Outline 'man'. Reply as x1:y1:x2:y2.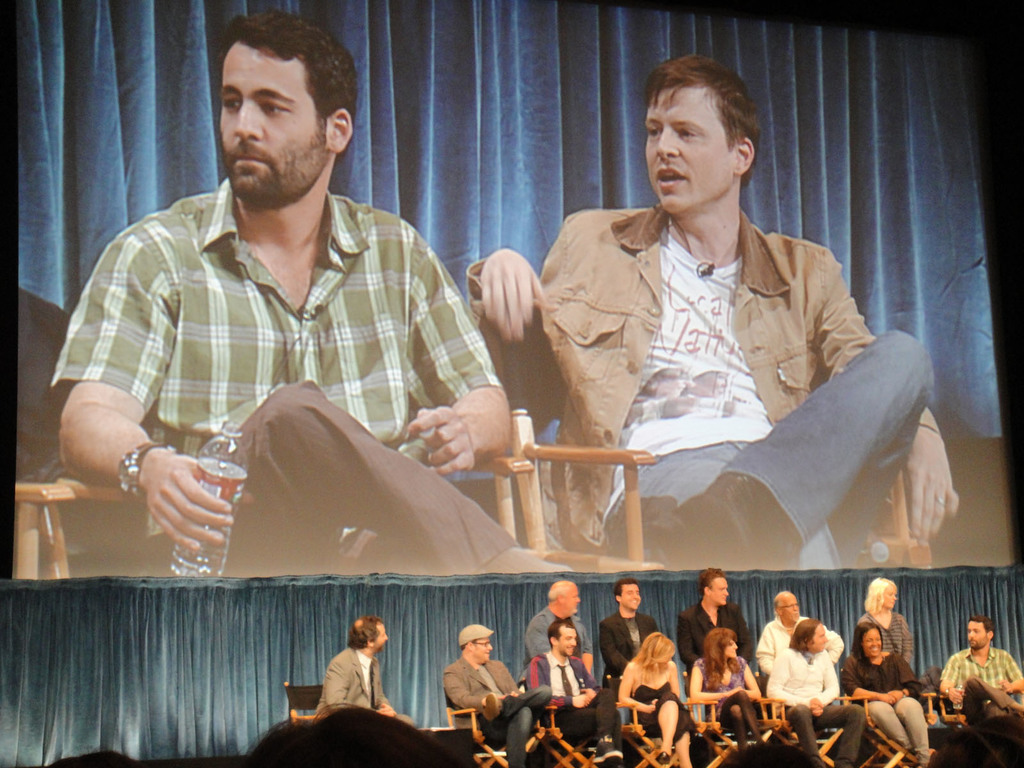
676:558:773:673.
